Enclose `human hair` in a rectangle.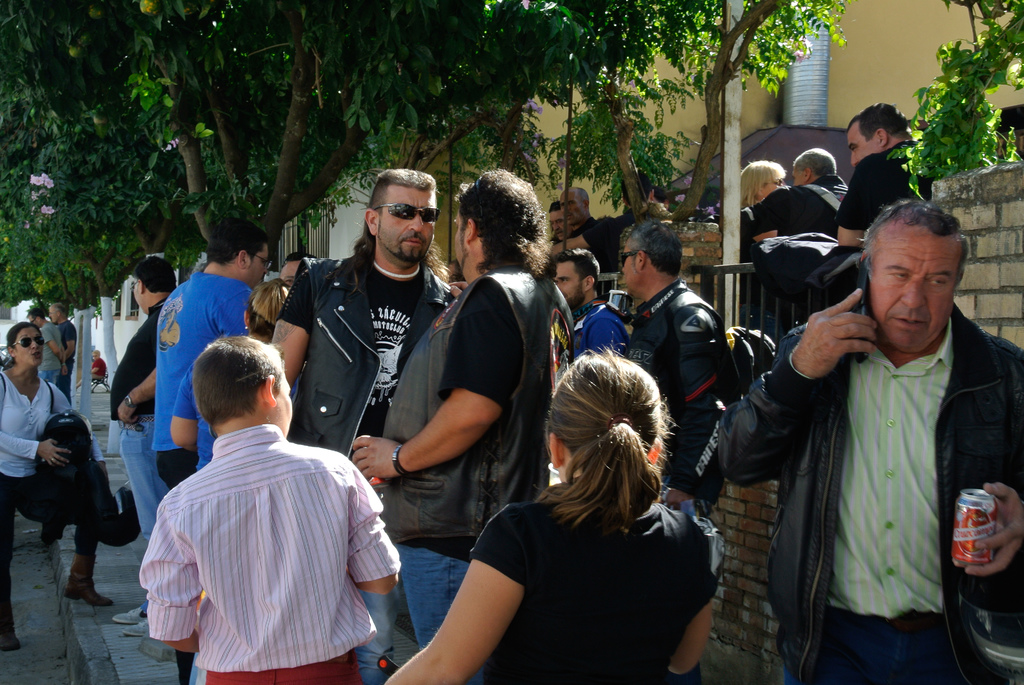
<box>29,308,47,321</box>.
